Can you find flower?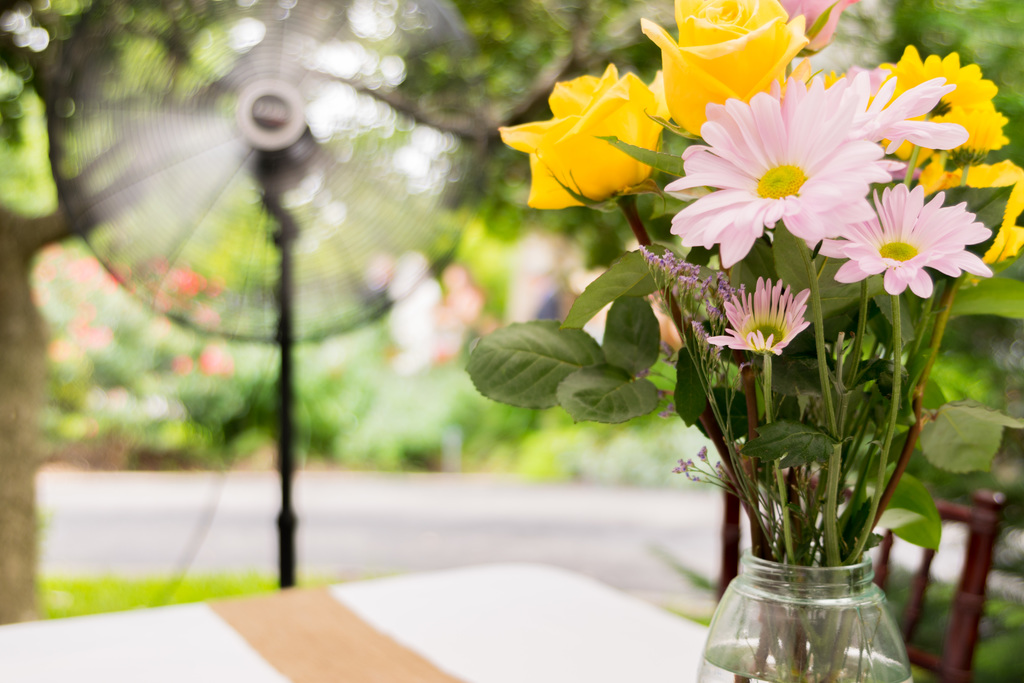
Yes, bounding box: x1=920 y1=151 x2=1023 y2=270.
